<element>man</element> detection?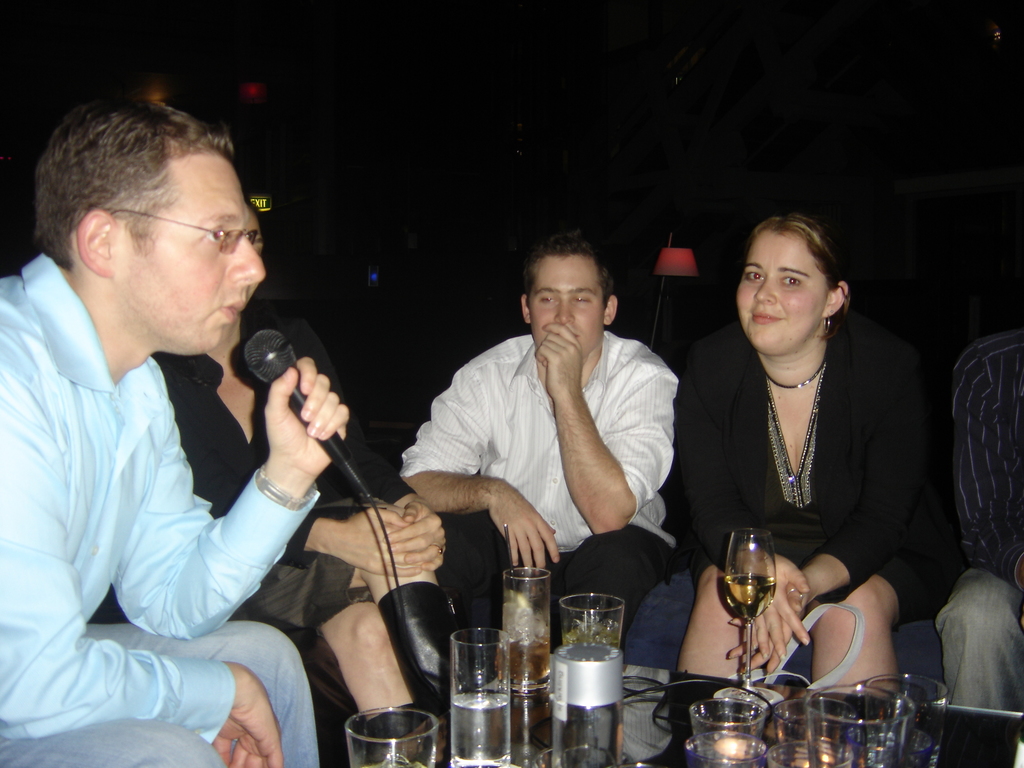
detection(0, 95, 348, 767)
